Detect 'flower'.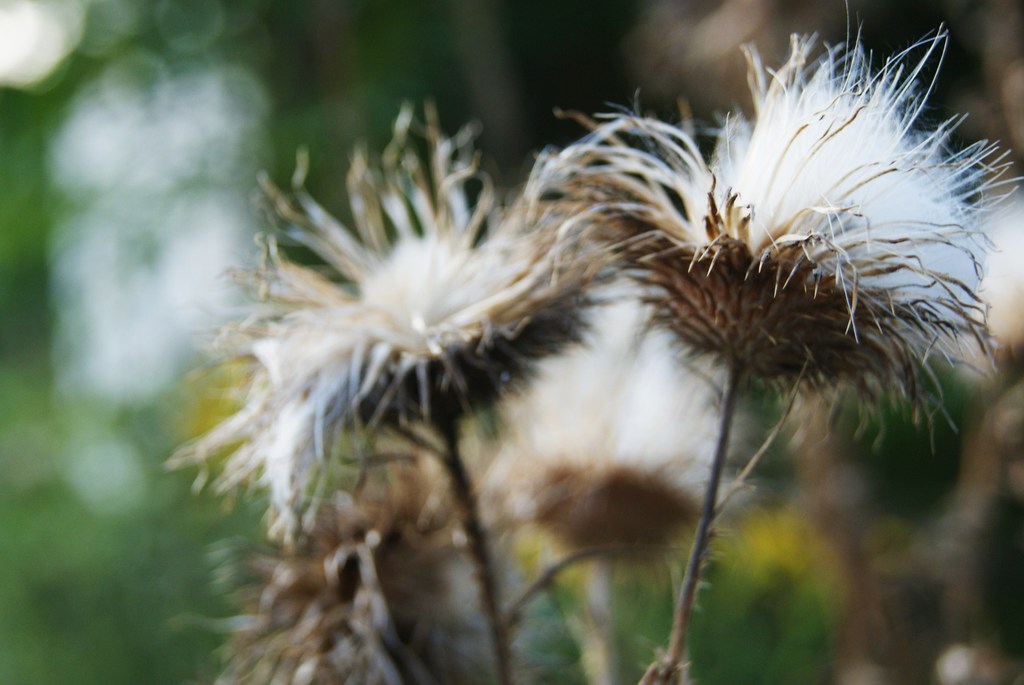
Detected at 548:48:961:466.
